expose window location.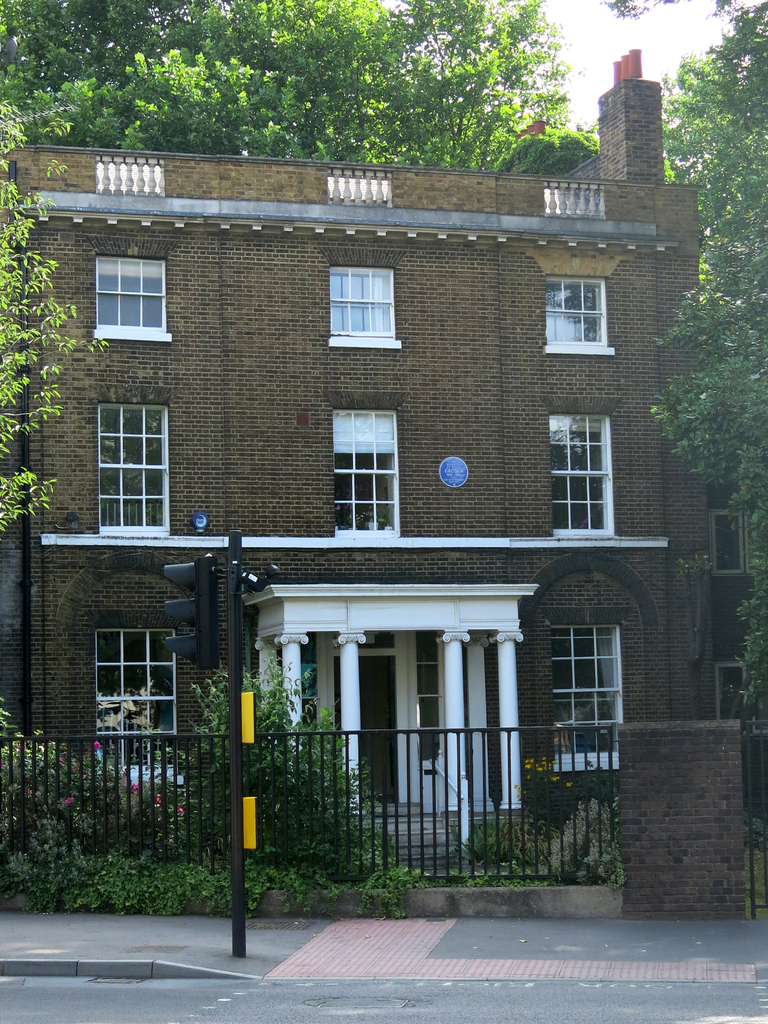
Exposed at box=[713, 657, 767, 732].
